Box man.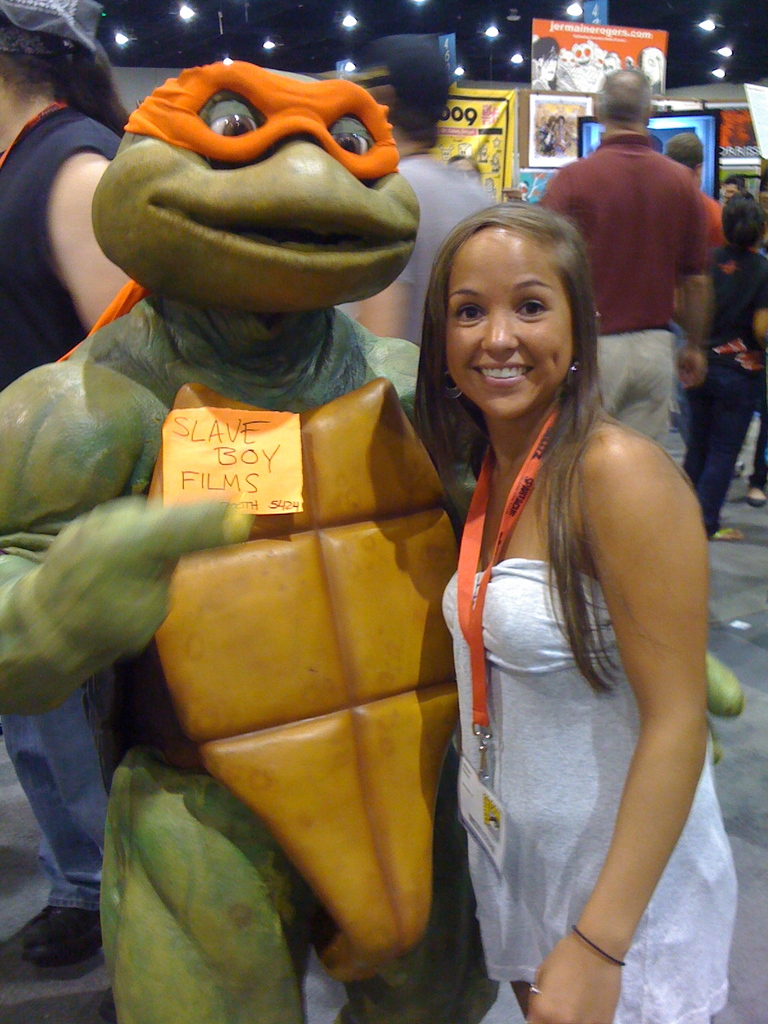
{"left": 531, "top": 65, "right": 711, "bottom": 490}.
